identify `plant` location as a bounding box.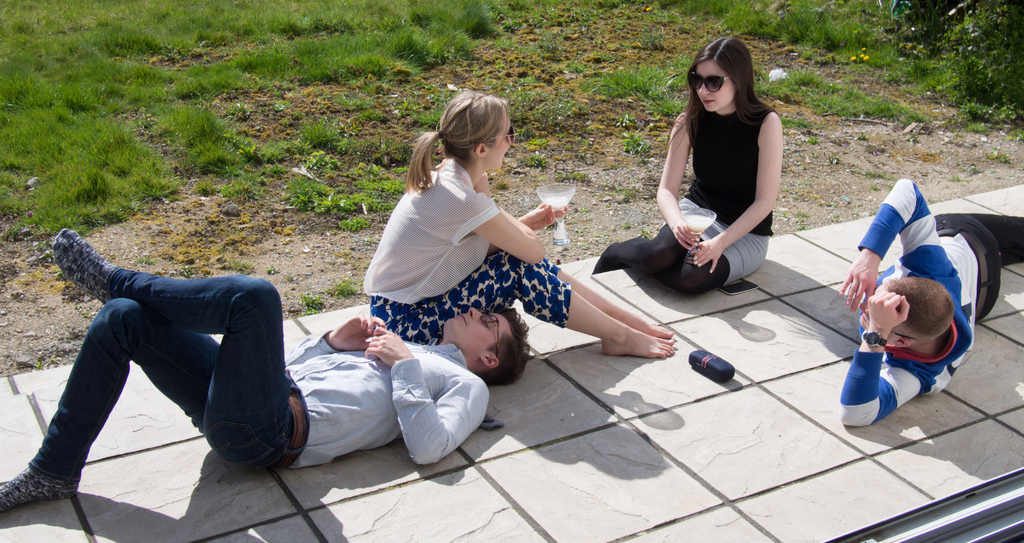
detection(938, 0, 1019, 132).
